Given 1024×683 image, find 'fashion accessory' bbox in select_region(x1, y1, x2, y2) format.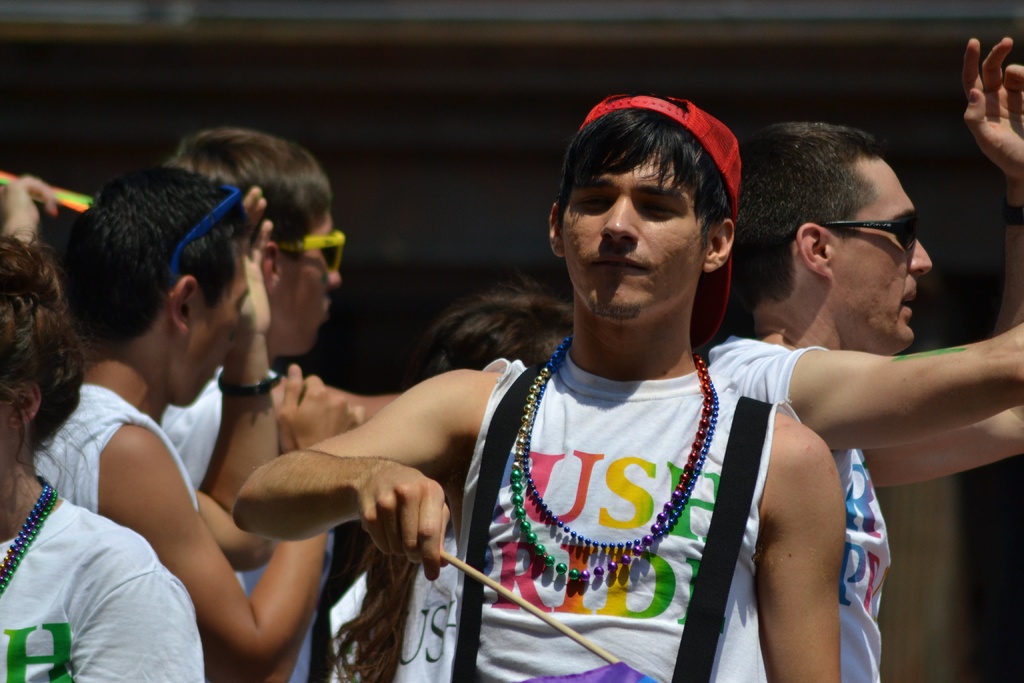
select_region(165, 181, 244, 290).
